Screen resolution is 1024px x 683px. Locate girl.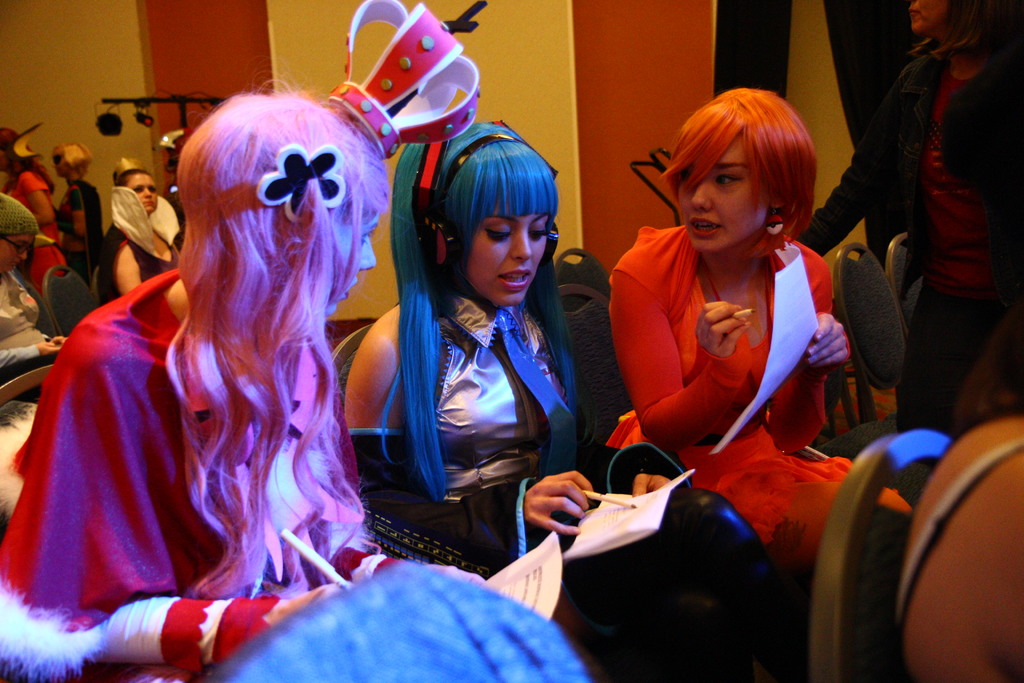
{"left": 51, "top": 142, "right": 106, "bottom": 284}.
